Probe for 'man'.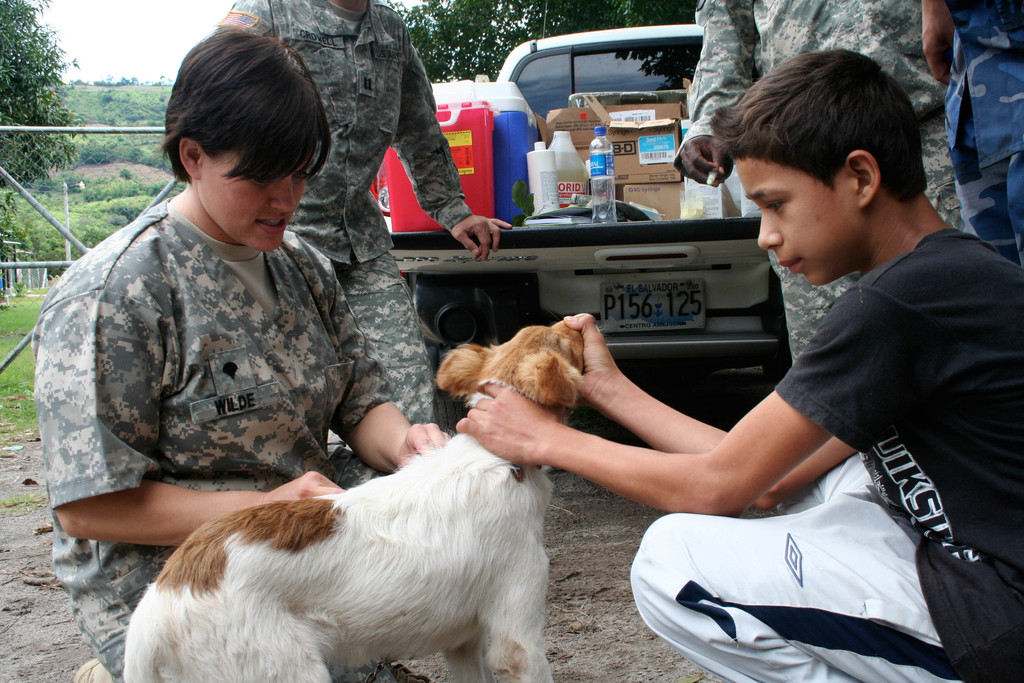
Probe result: bbox=(922, 0, 1023, 268).
